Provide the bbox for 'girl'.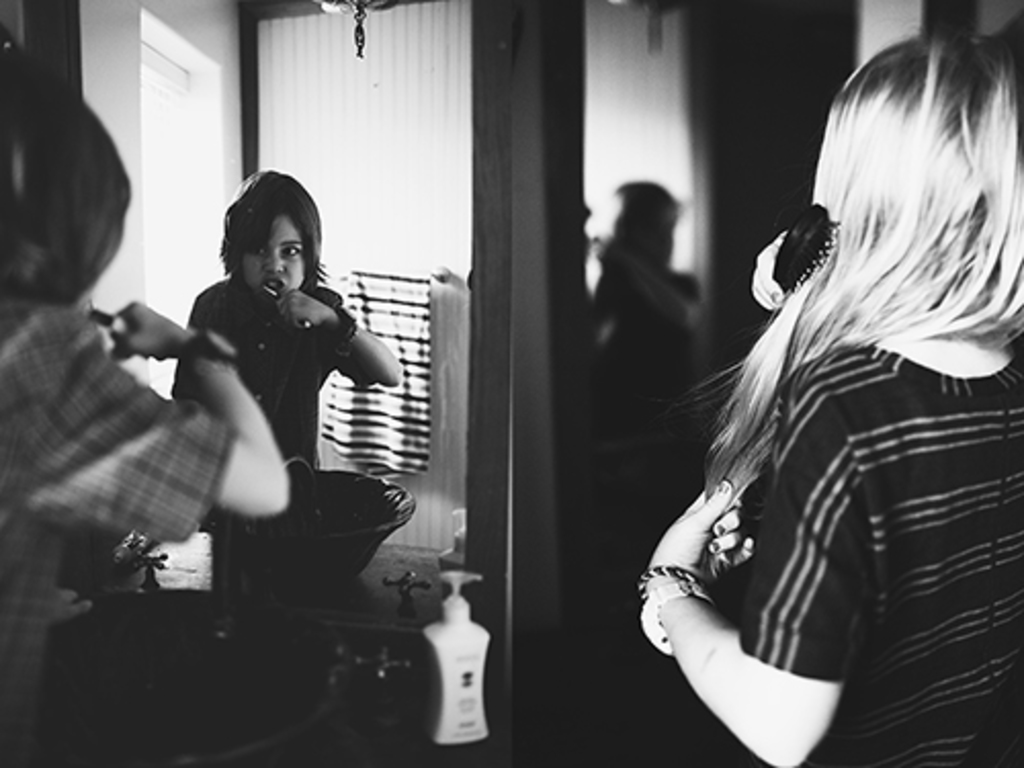
pyautogui.locateOnScreen(0, 47, 287, 766).
